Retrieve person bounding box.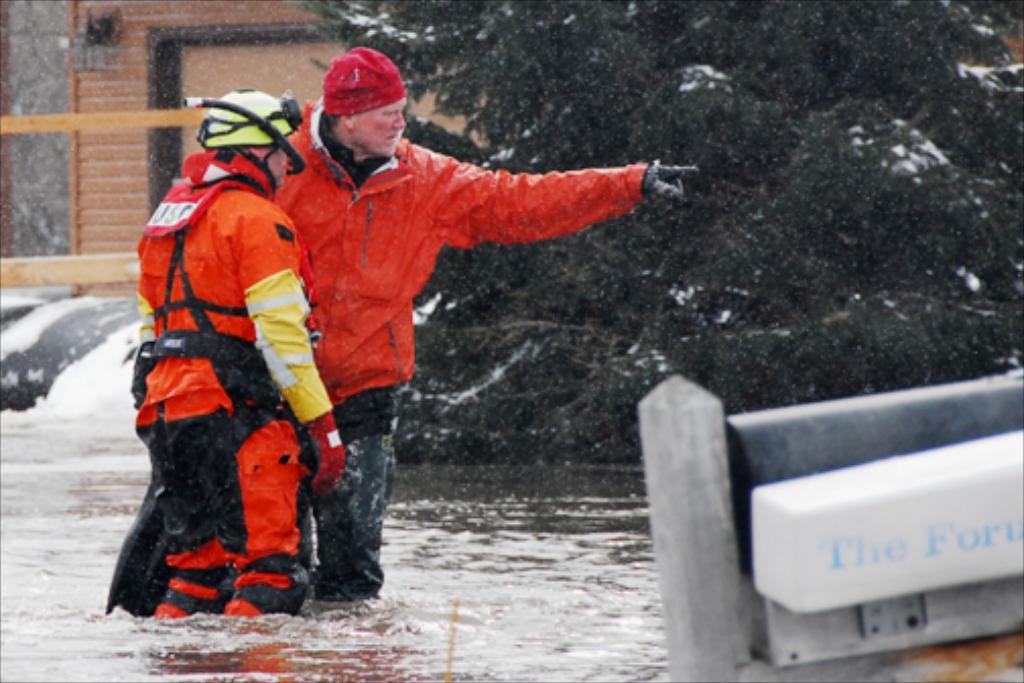
Bounding box: {"left": 270, "top": 41, "right": 705, "bottom": 602}.
